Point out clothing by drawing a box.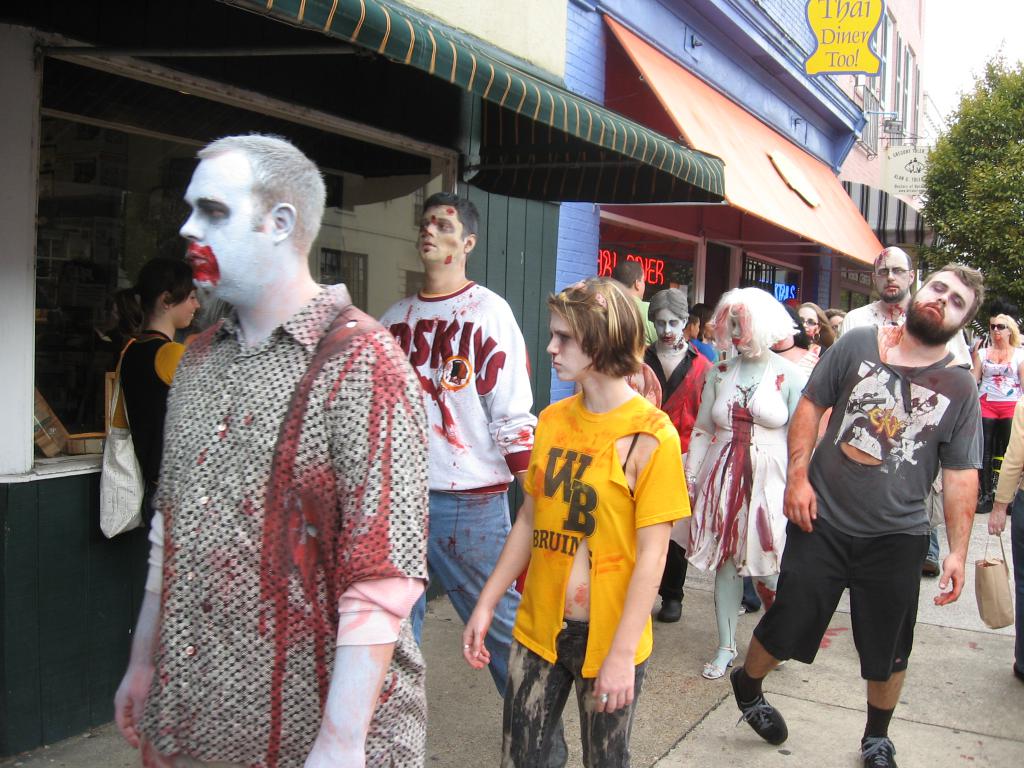
<region>140, 282, 429, 767</region>.
